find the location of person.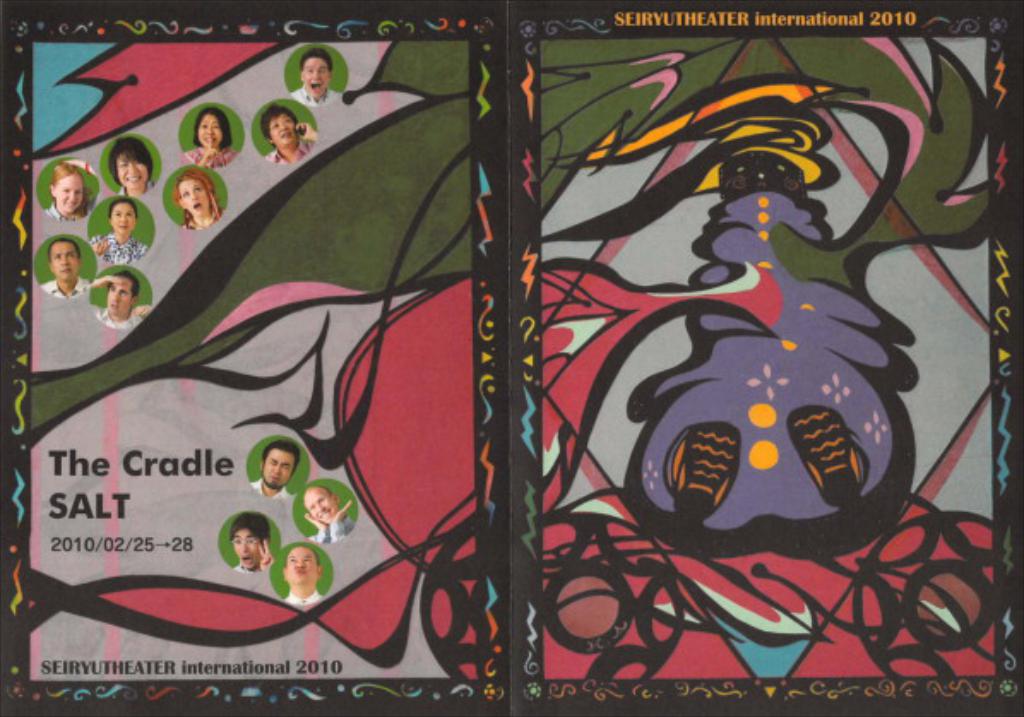
Location: bbox(87, 199, 149, 264).
